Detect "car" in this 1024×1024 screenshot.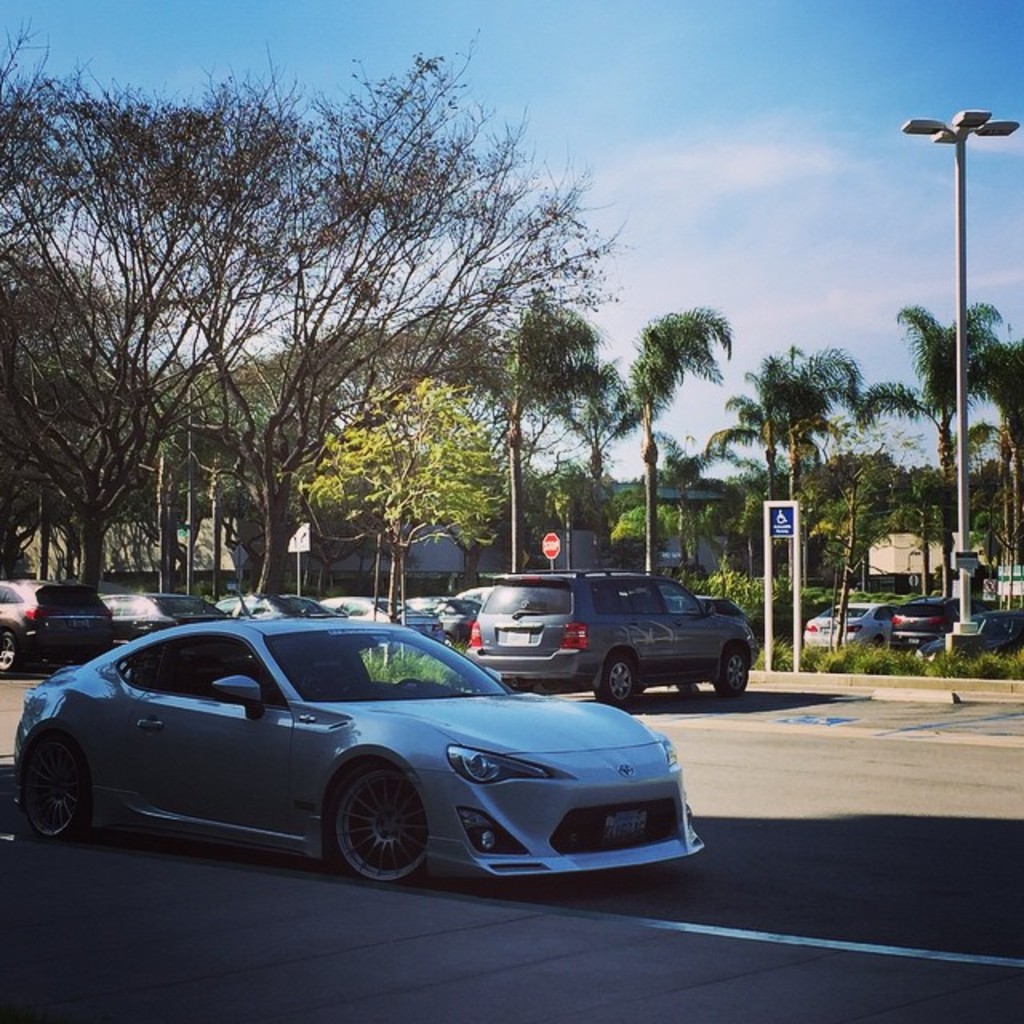
Detection: rect(963, 605, 1019, 656).
